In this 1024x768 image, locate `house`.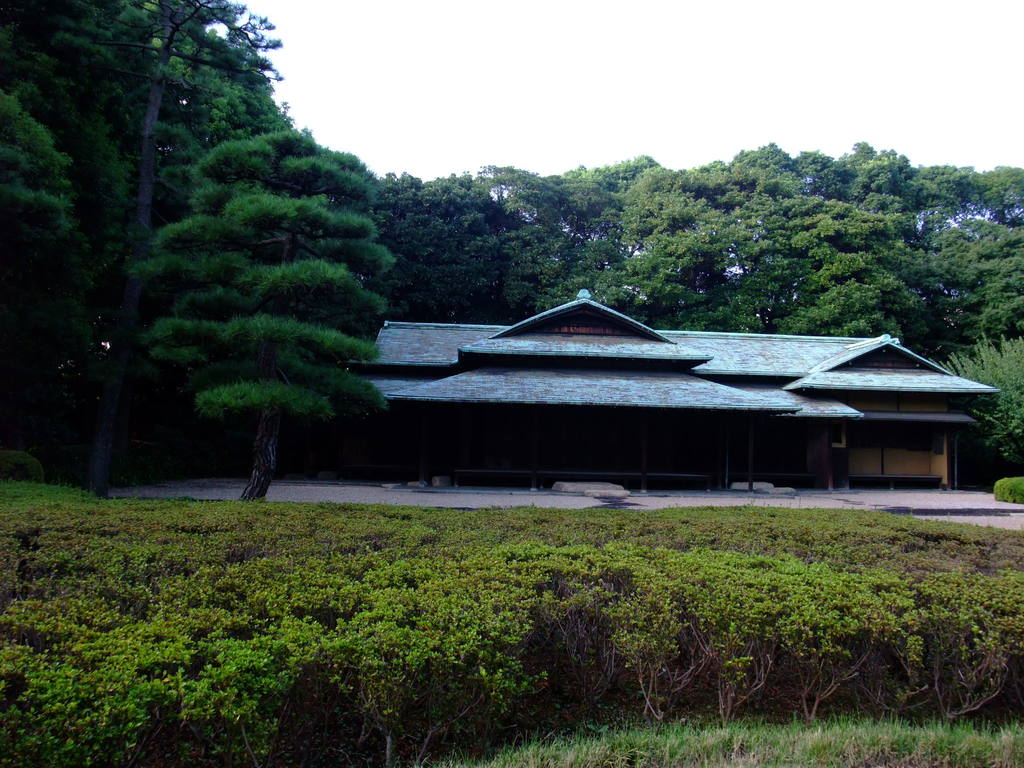
Bounding box: bbox=(340, 286, 998, 493).
